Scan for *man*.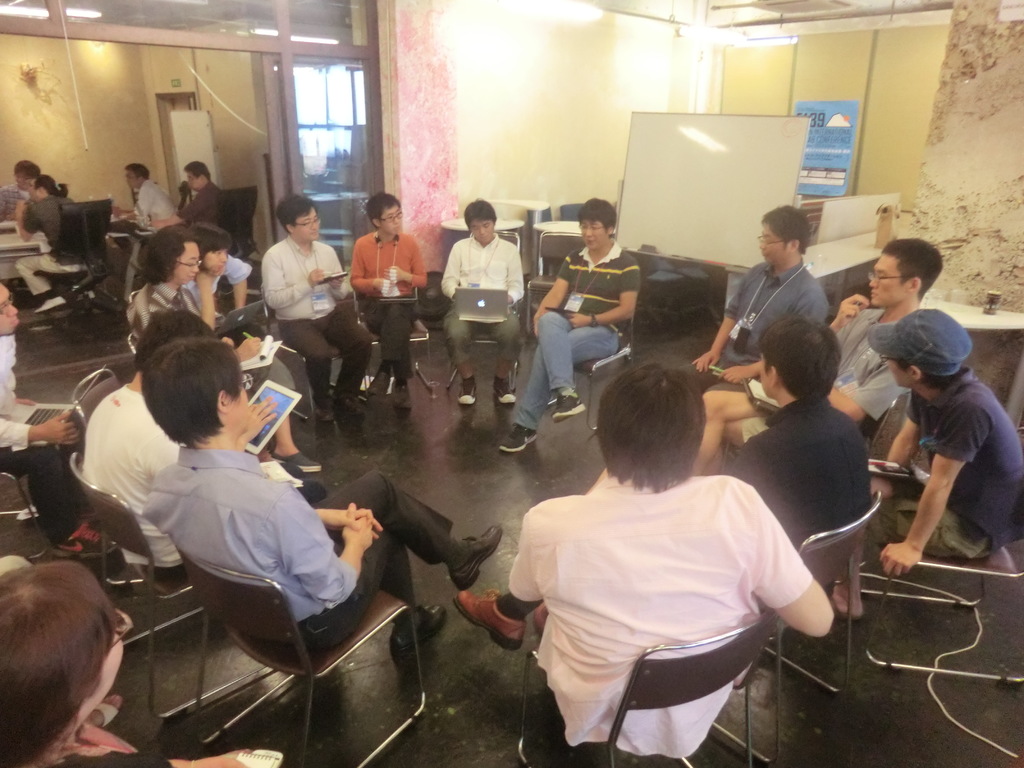
Scan result: bbox(0, 282, 115, 561).
